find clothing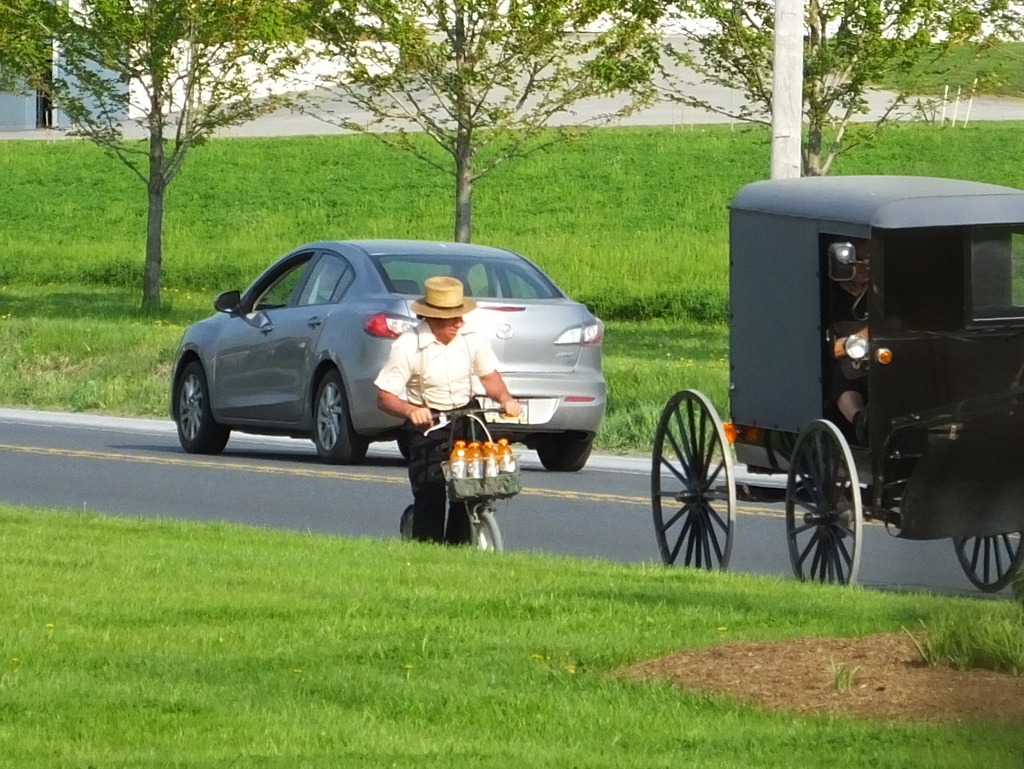
left=828, top=287, right=873, bottom=403
